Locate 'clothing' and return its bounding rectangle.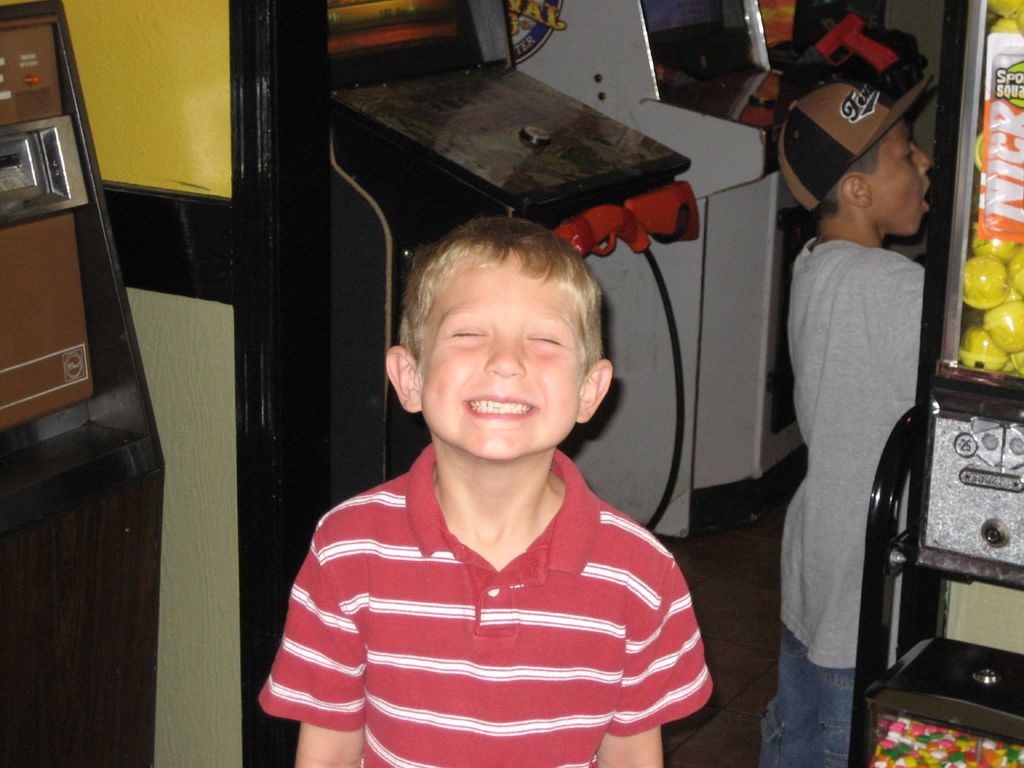
Rect(250, 429, 714, 764).
